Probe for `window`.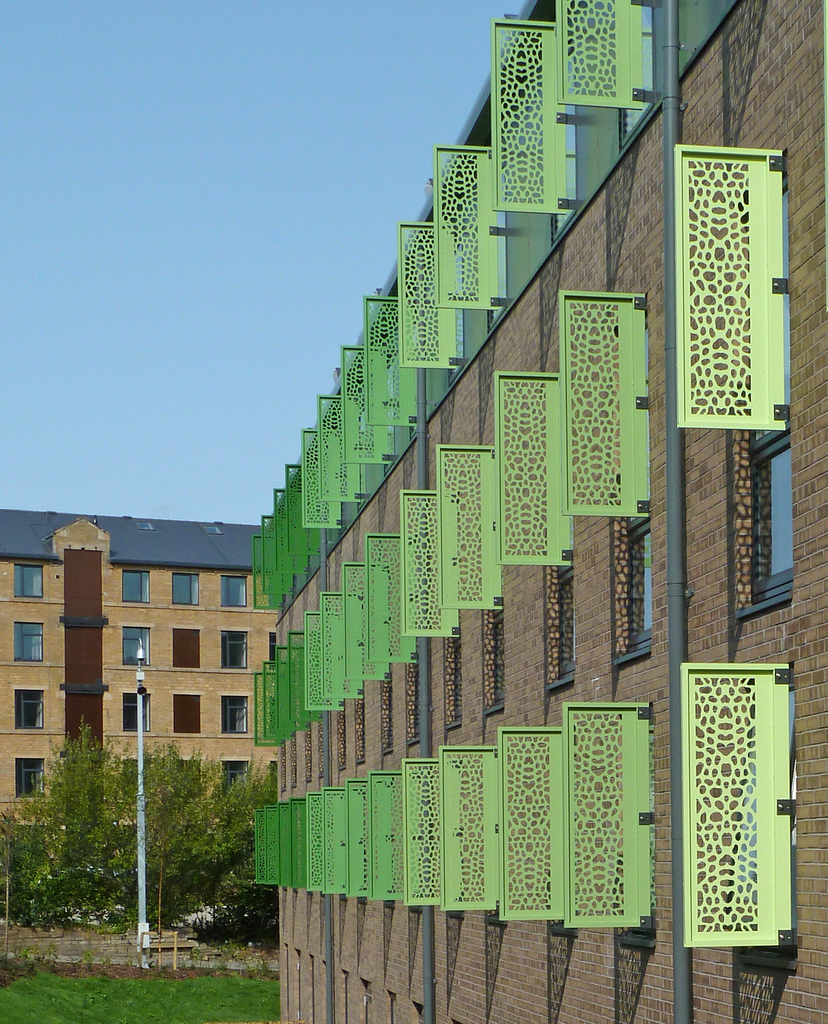
Probe result: left=13, top=564, right=44, bottom=596.
